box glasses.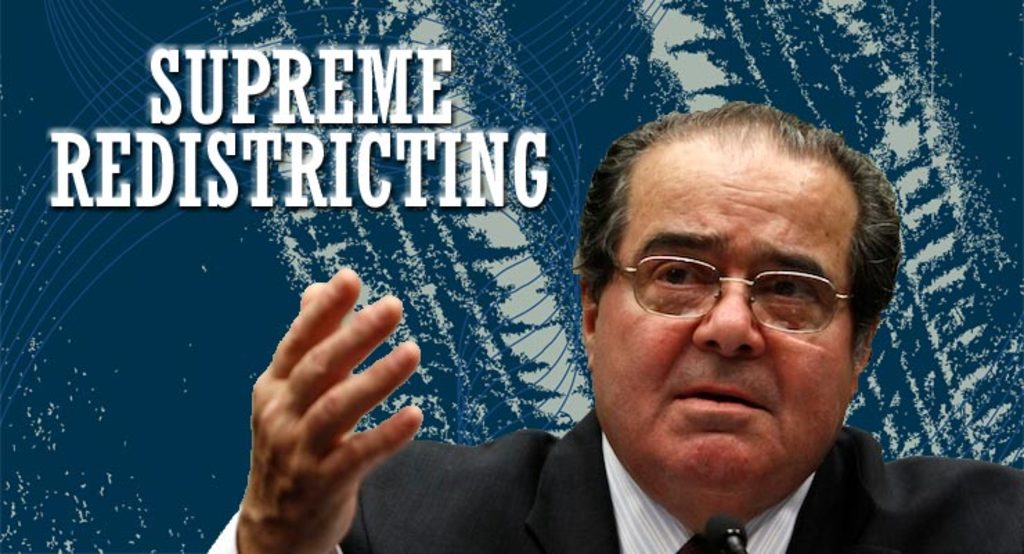
613,251,869,341.
